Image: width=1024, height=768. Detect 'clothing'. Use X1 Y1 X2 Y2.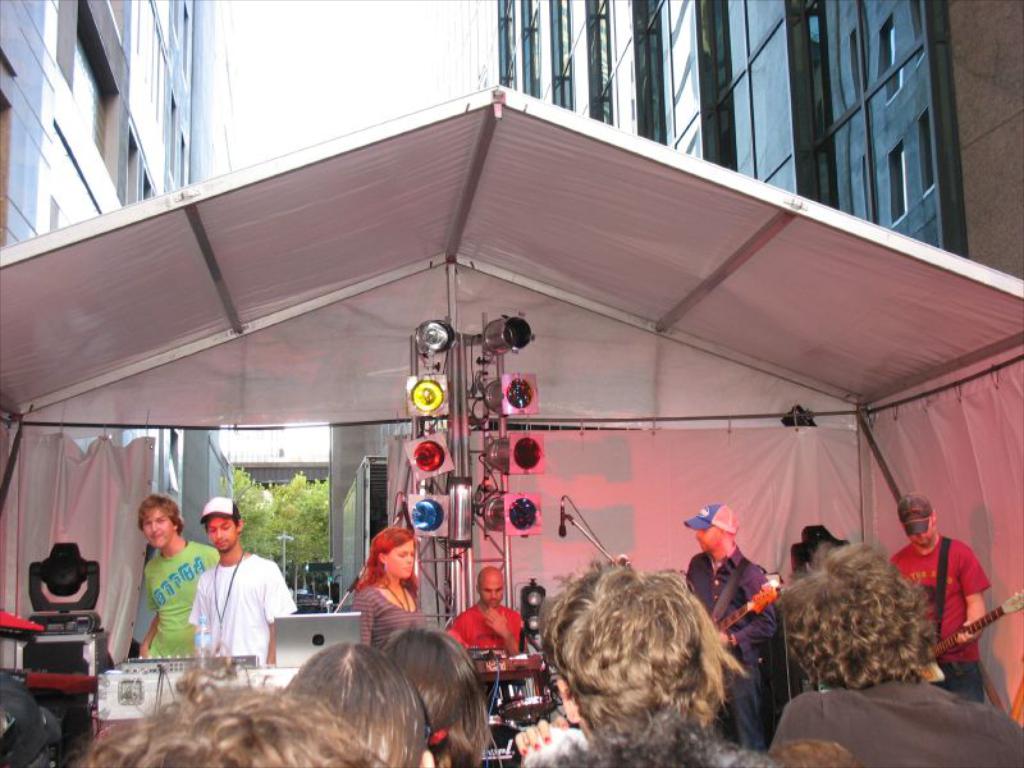
143 539 220 660.
